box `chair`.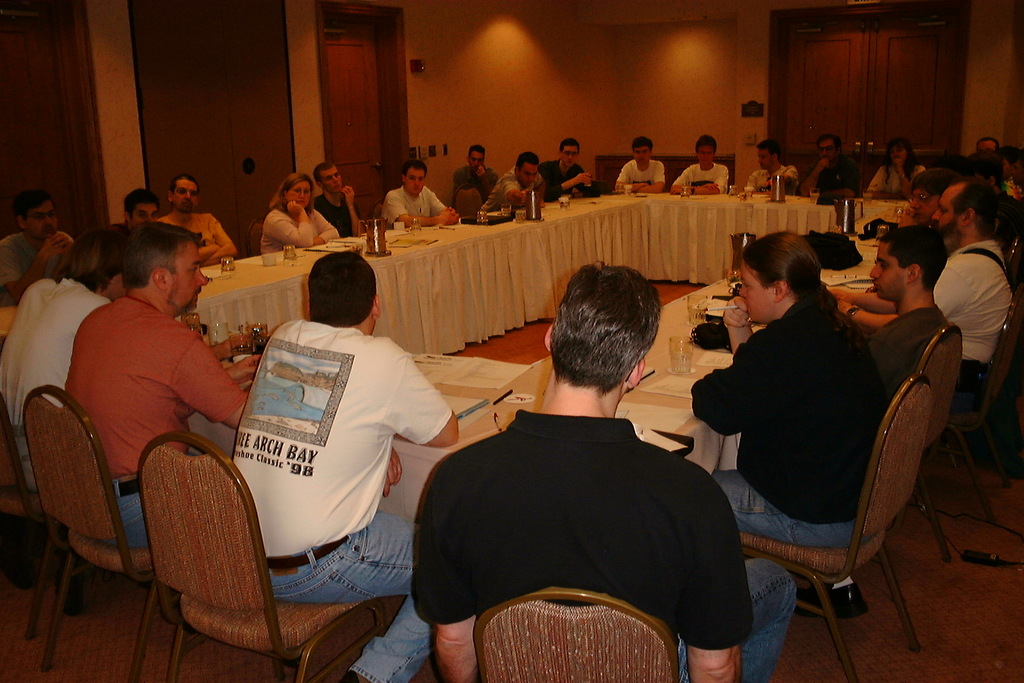
locate(468, 589, 676, 682).
